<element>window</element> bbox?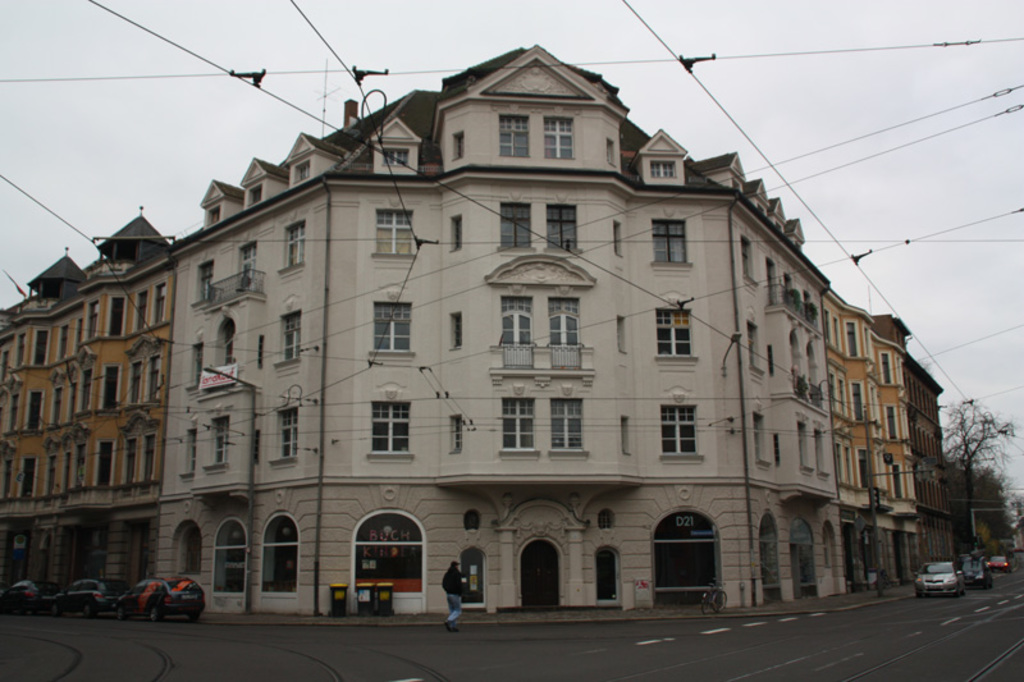
locate(741, 237, 755, 290)
